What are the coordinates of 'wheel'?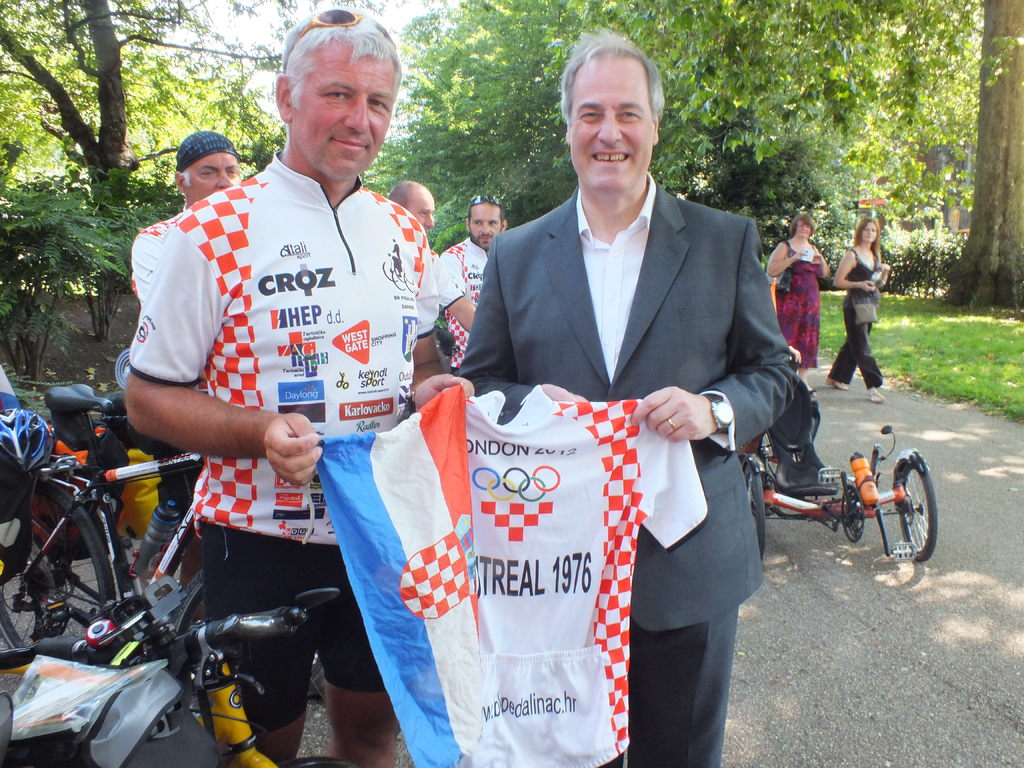
bbox(838, 481, 861, 546).
